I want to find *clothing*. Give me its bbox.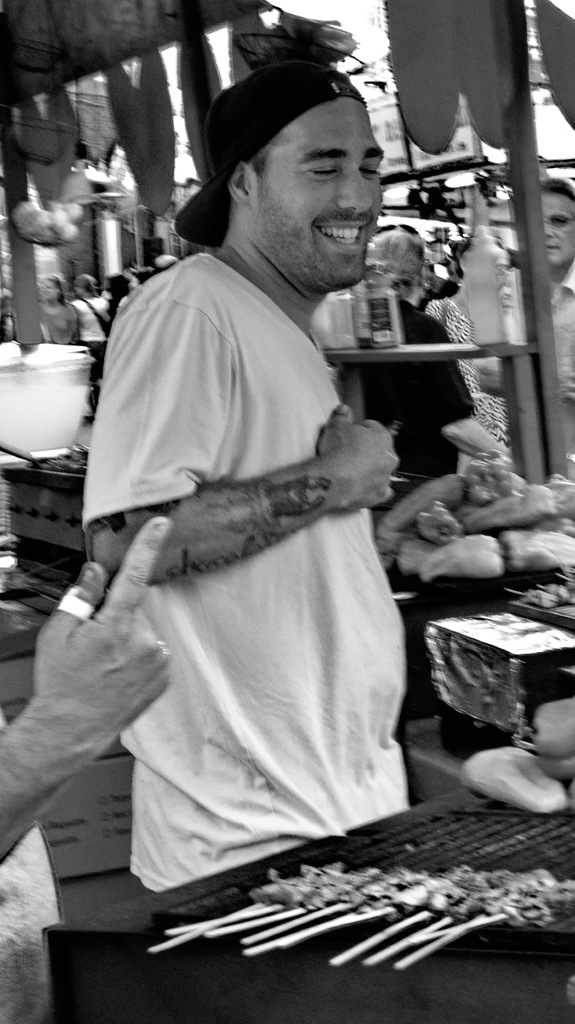
[40,294,75,347].
